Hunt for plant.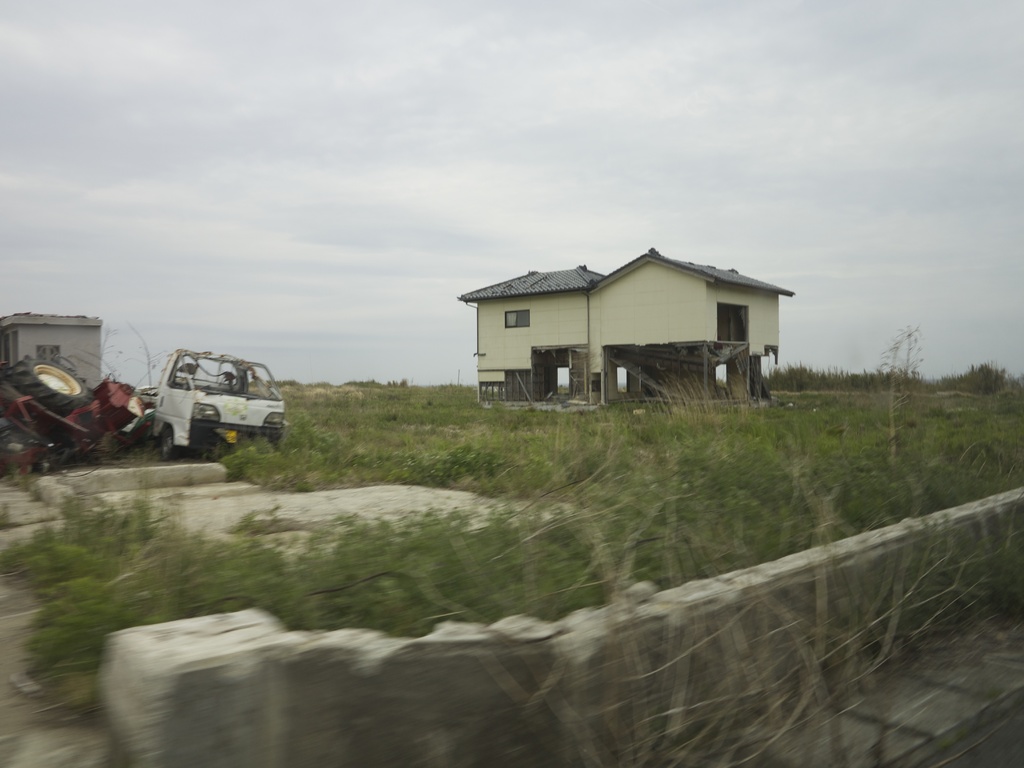
Hunted down at 952,360,1011,389.
